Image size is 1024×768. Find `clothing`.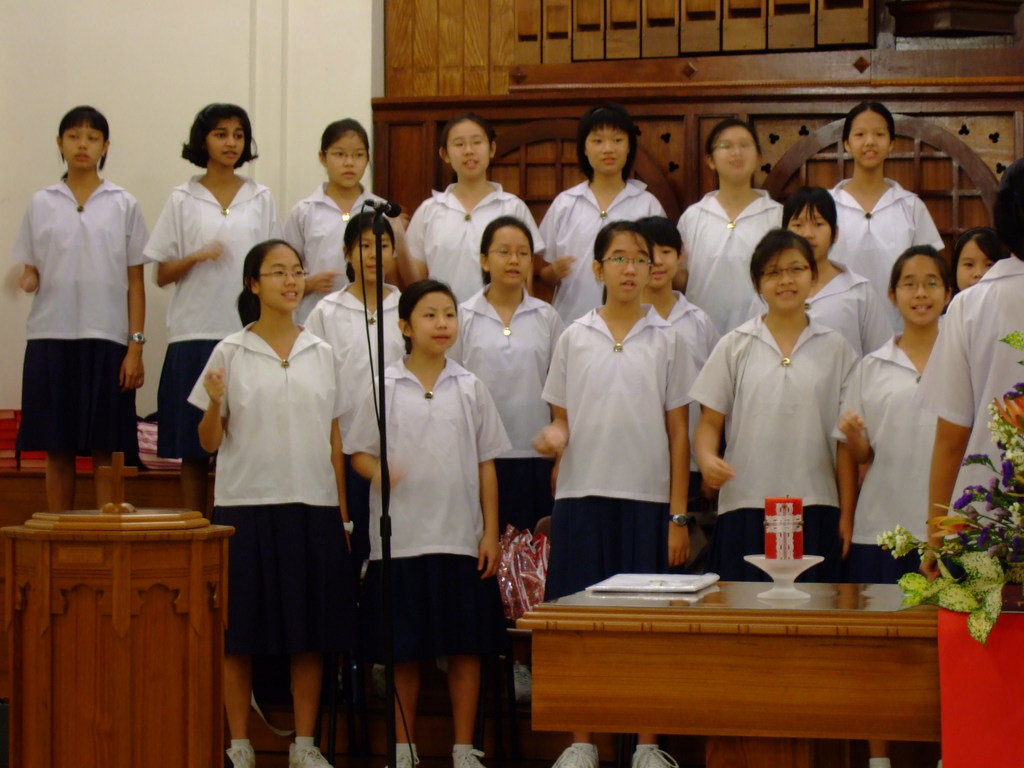
<bbox>836, 179, 943, 333</bbox>.
